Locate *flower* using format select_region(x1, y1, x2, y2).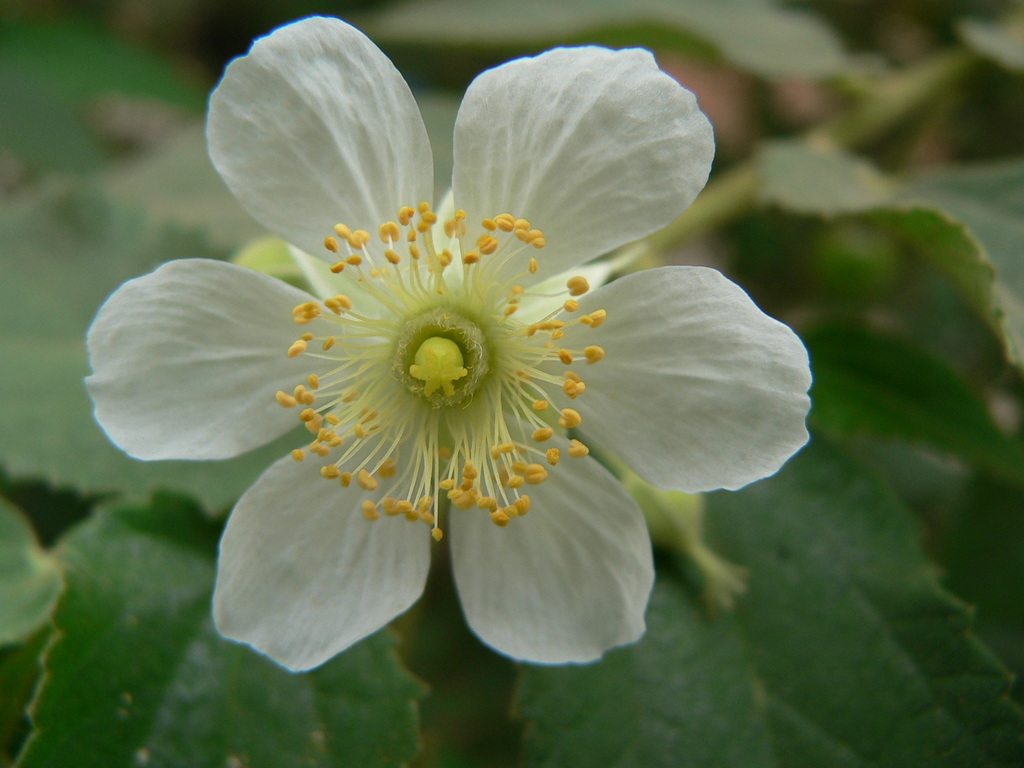
select_region(86, 17, 812, 669).
